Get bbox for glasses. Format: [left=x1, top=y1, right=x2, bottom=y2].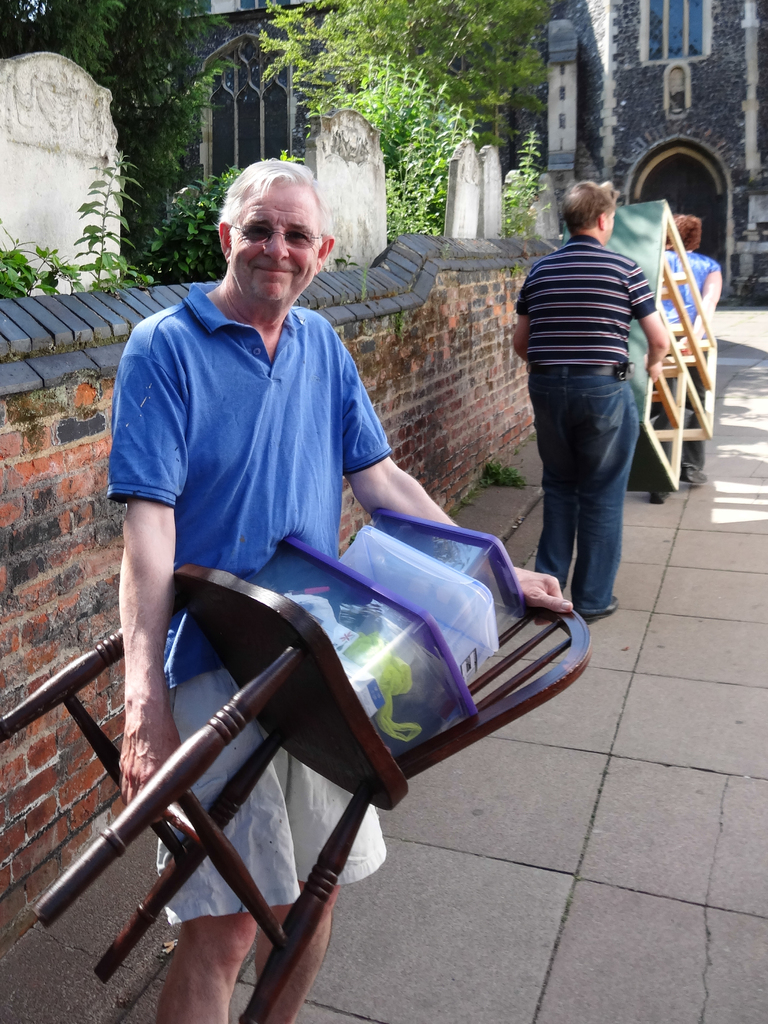
[left=214, top=207, right=335, bottom=254].
